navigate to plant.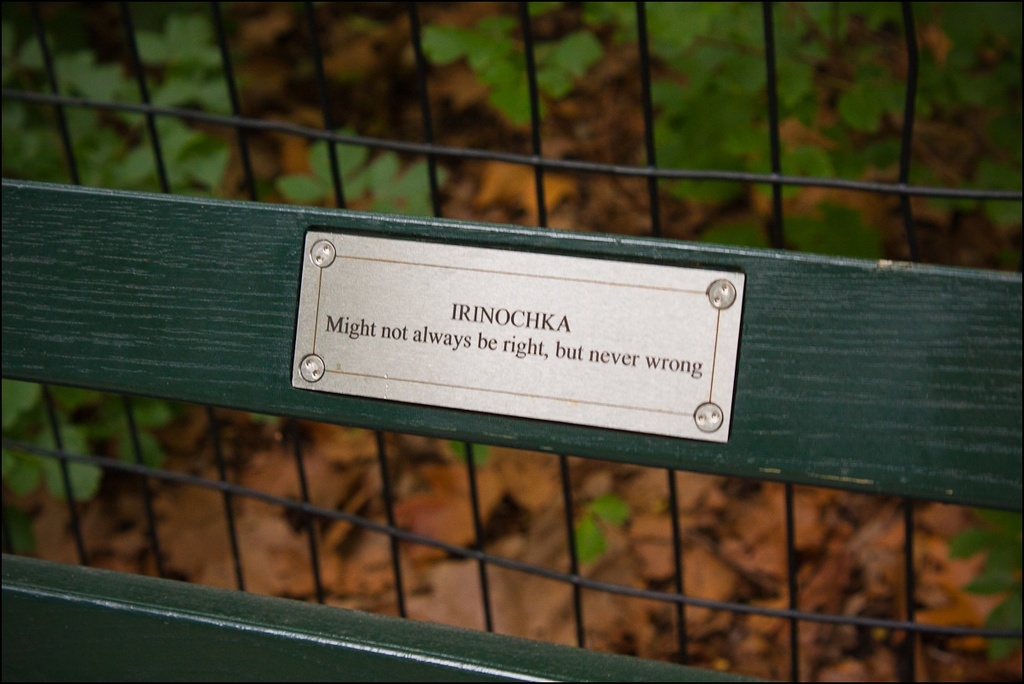
Navigation target: left=444, top=433, right=487, bottom=467.
